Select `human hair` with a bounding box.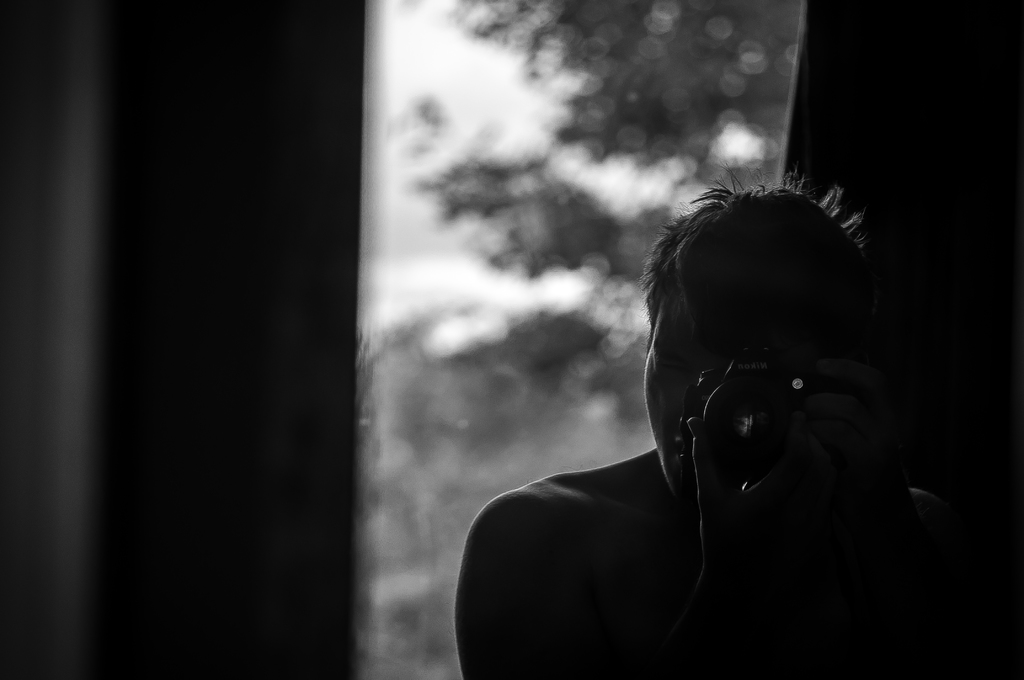
region(653, 181, 877, 393).
